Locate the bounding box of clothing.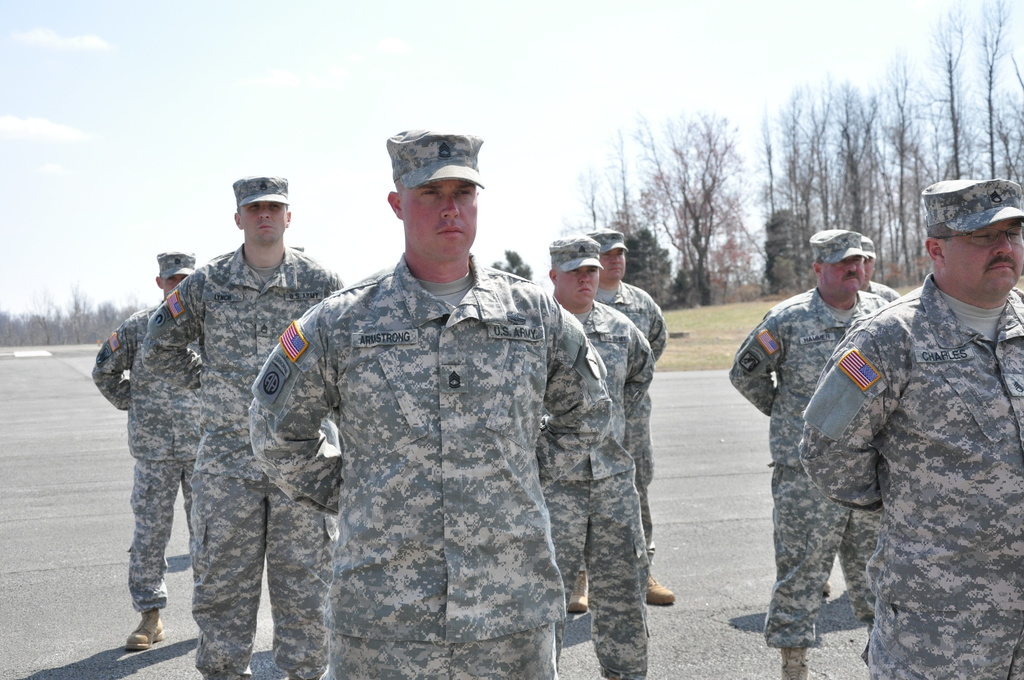
Bounding box: {"x1": 142, "y1": 242, "x2": 340, "y2": 679}.
